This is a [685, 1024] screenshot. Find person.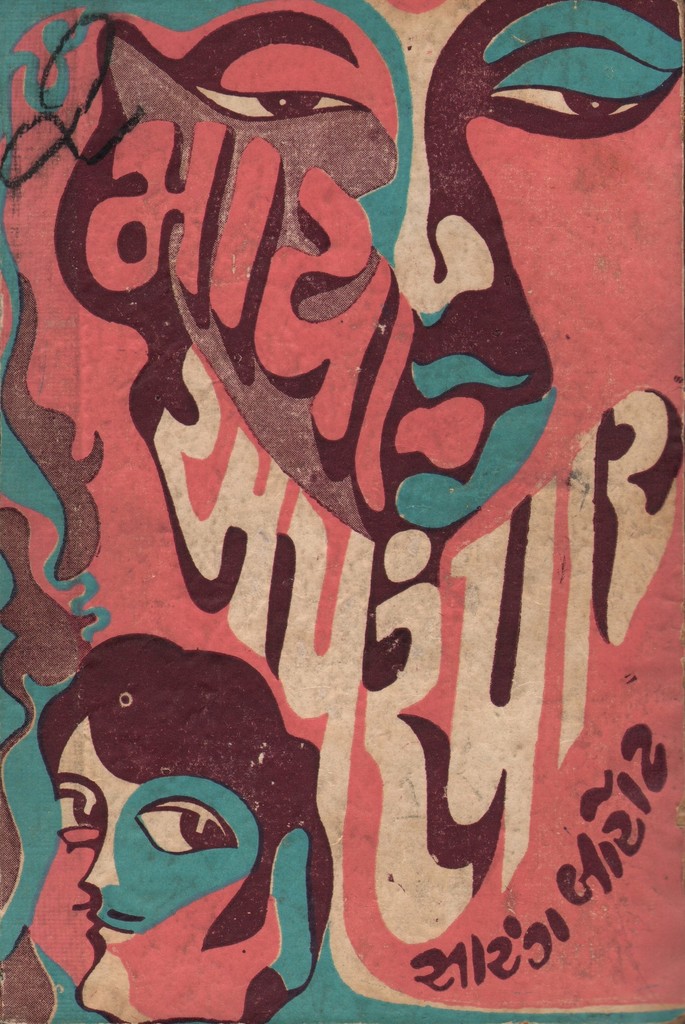
Bounding box: box(0, 0, 684, 1017).
